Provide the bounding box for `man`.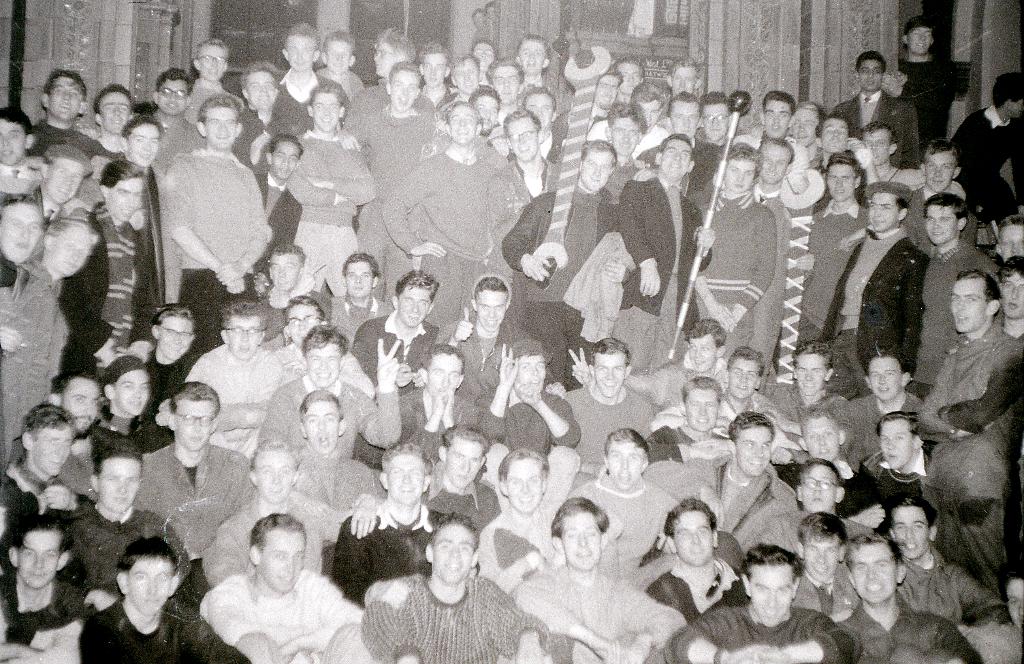
273/327/378/453.
